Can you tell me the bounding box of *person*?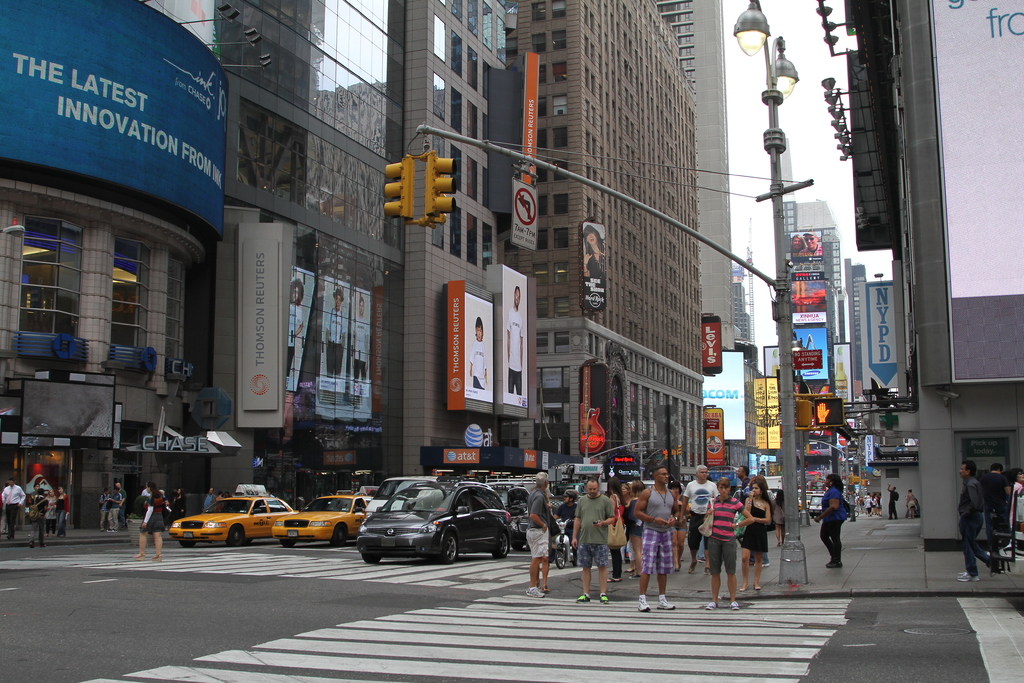
bbox(636, 467, 680, 605).
